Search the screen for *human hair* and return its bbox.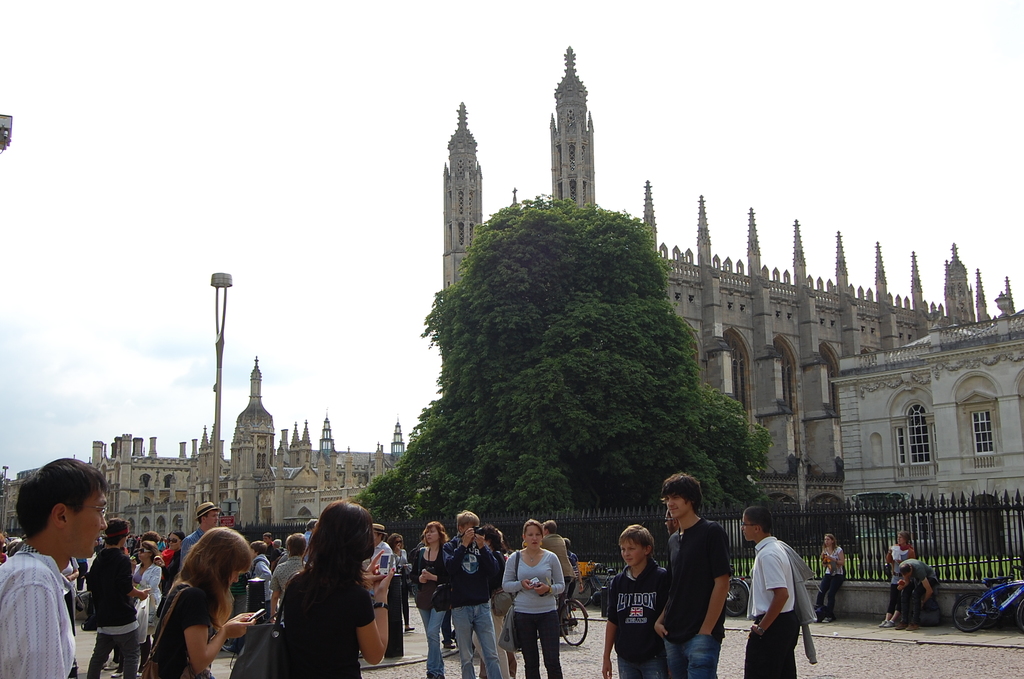
Found: <region>158, 525, 259, 634</region>.
